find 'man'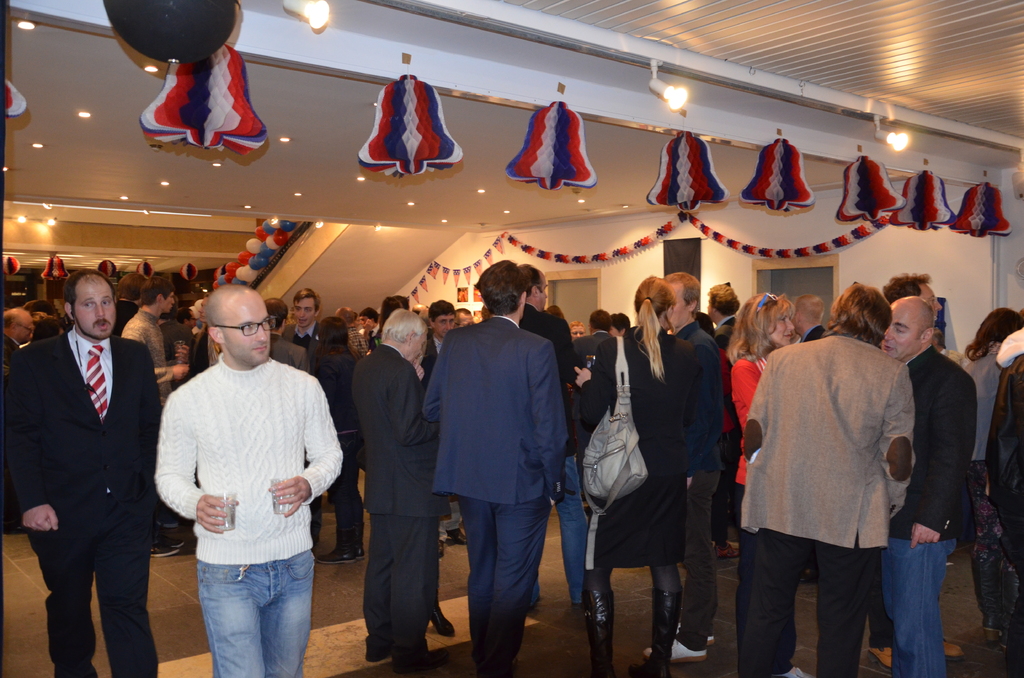
BBox(426, 304, 461, 549)
